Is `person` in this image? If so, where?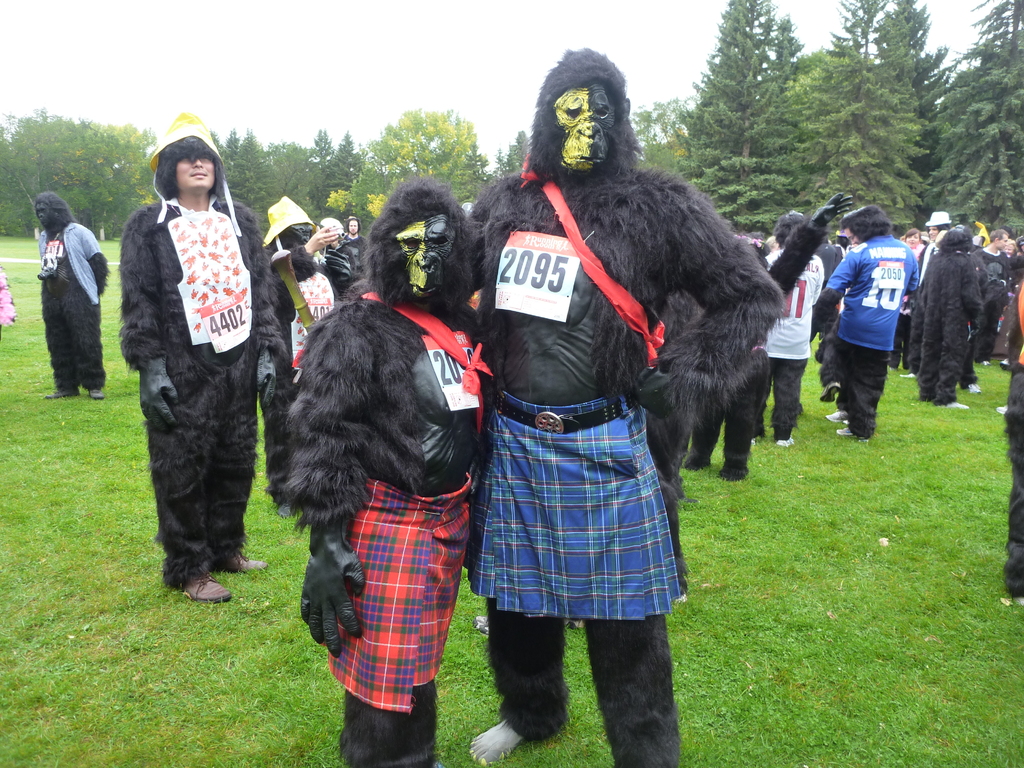
Yes, at [x1=828, y1=204, x2=913, y2=442].
